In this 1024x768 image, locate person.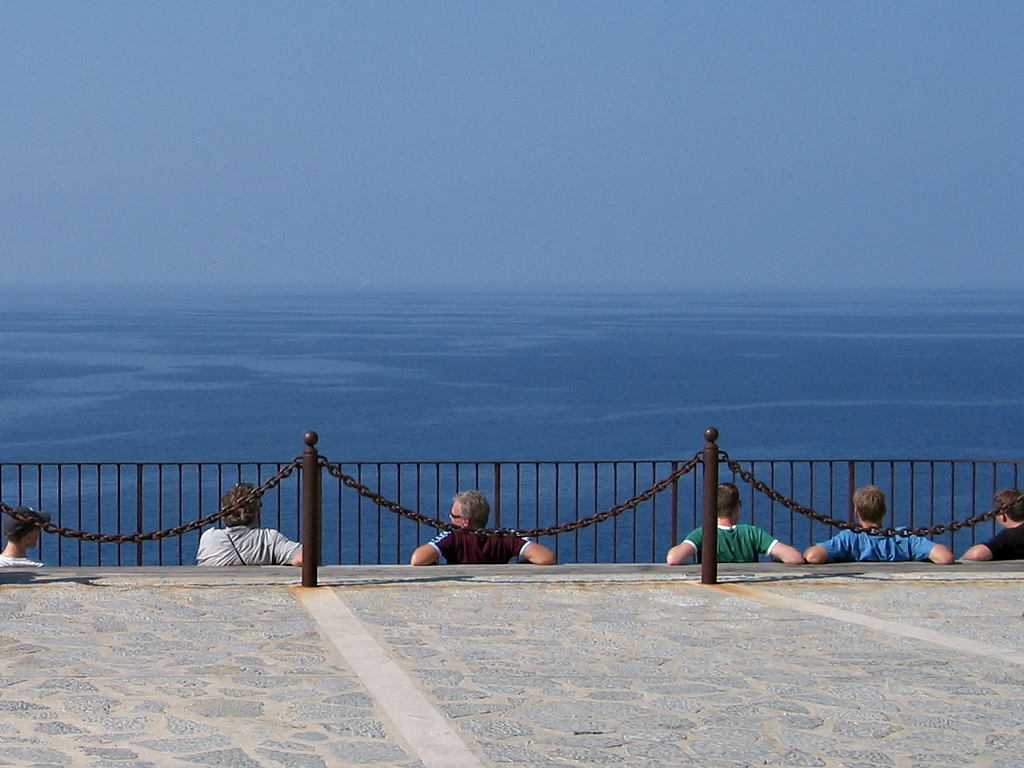
Bounding box: l=0, t=505, r=50, b=566.
